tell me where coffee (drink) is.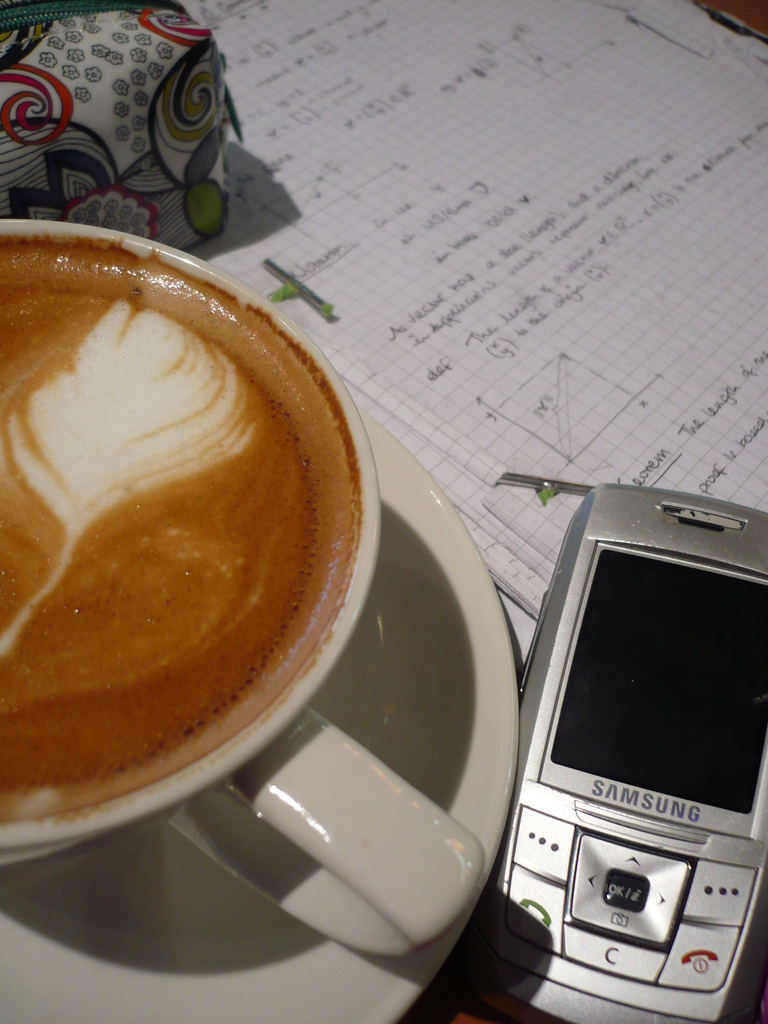
coffee (drink) is at 0:239:357:848.
